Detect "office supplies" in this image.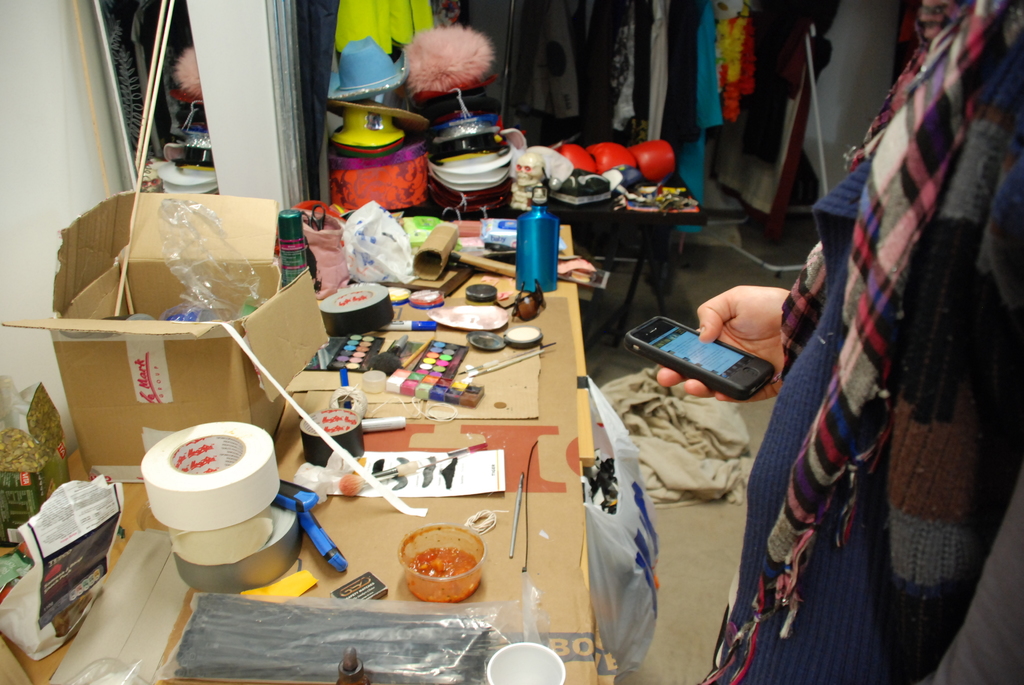
Detection: l=515, t=290, r=538, b=318.
